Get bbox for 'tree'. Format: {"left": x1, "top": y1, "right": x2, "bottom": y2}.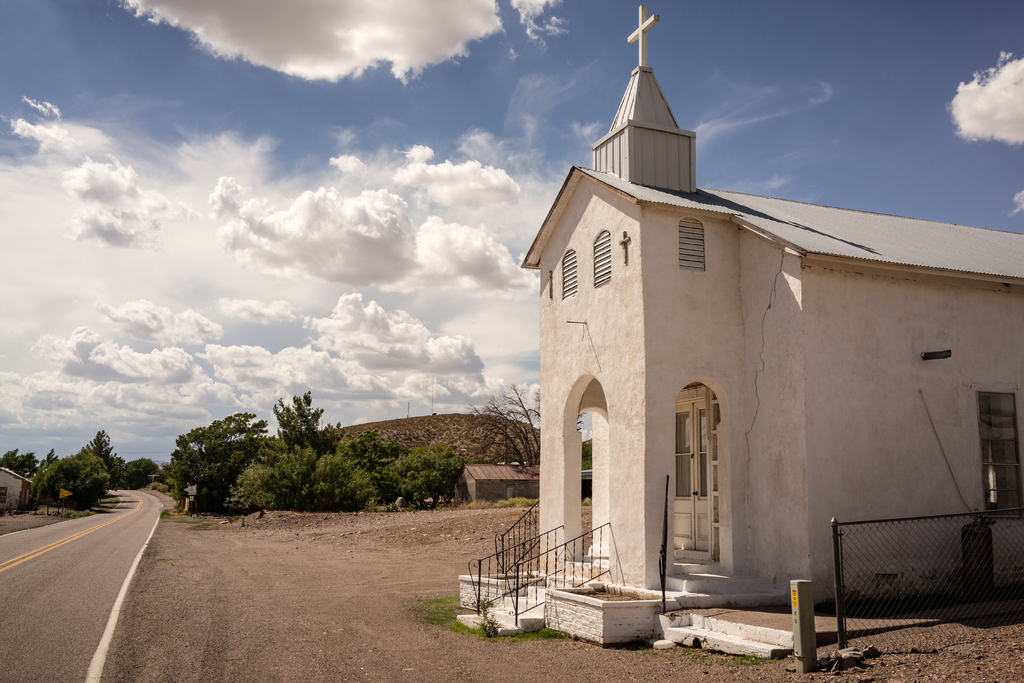
{"left": 2, "top": 444, "right": 41, "bottom": 478}.
